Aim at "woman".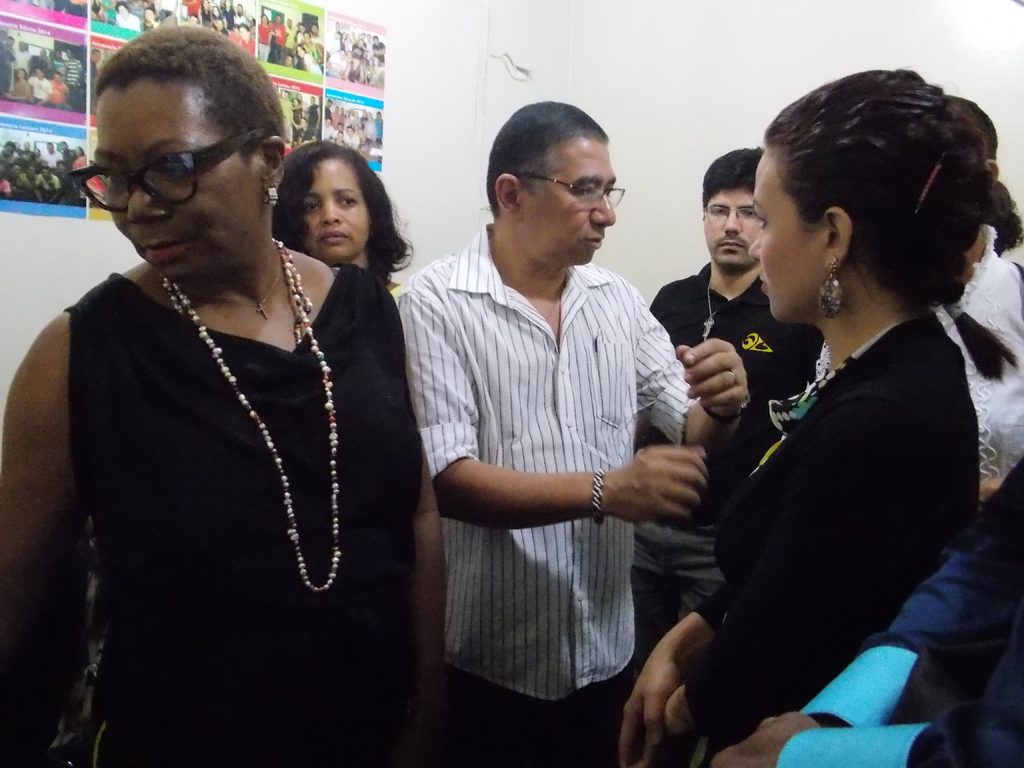
Aimed at <box>263,136,419,309</box>.
